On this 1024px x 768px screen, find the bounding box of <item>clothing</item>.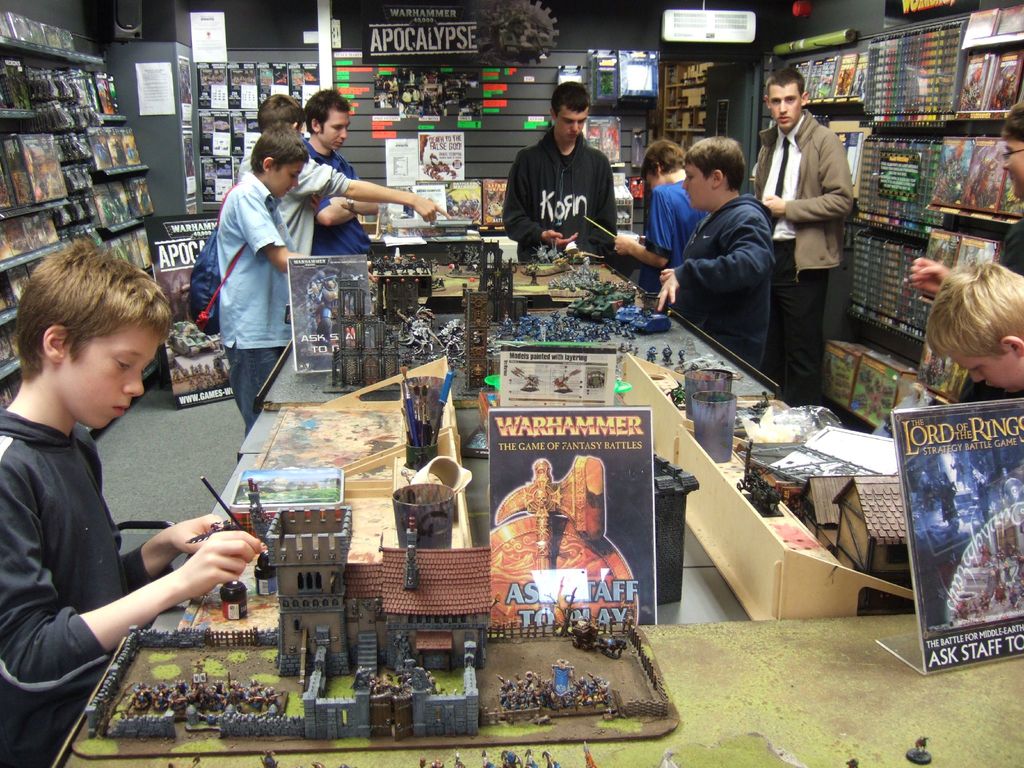
Bounding box: left=641, top=180, right=707, bottom=298.
